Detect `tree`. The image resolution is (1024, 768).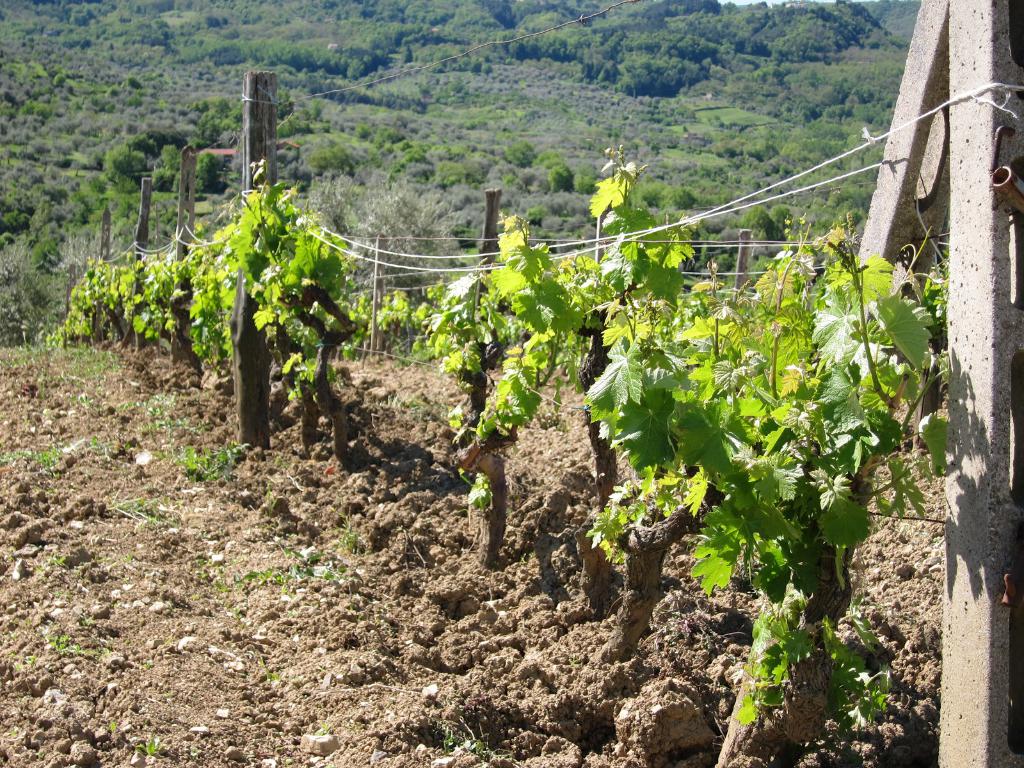
locate(297, 140, 365, 179).
